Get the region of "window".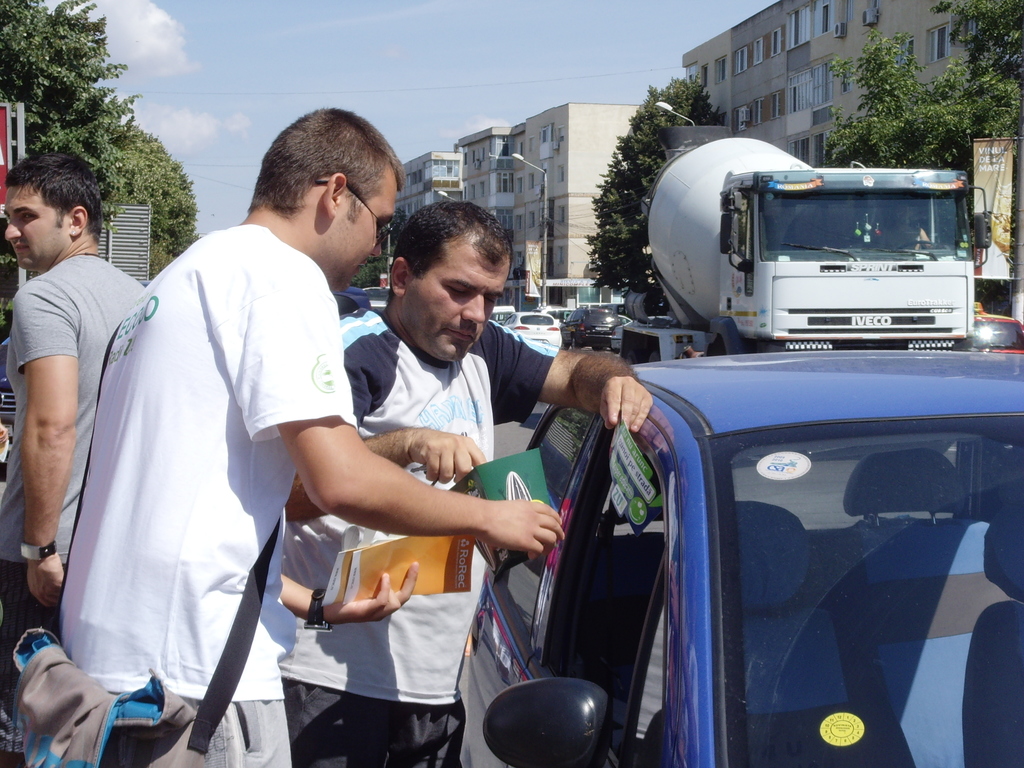
<region>541, 418, 669, 767</region>.
